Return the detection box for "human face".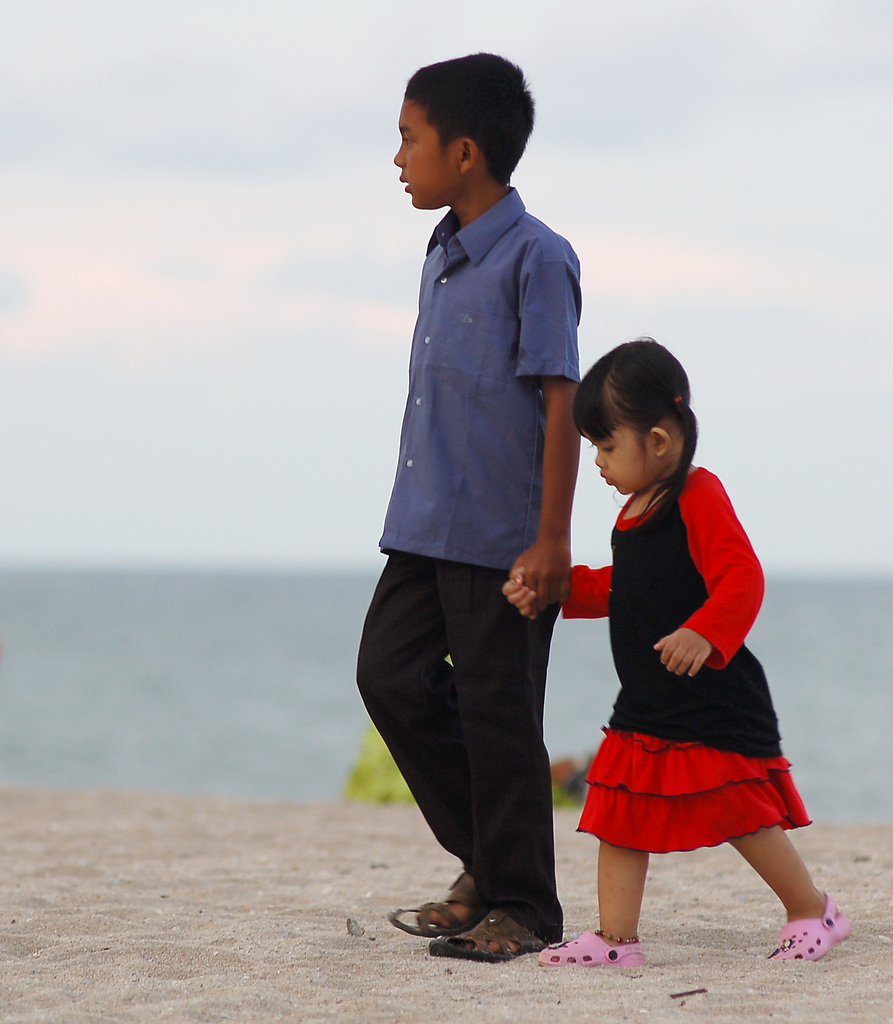
rect(390, 95, 460, 207).
